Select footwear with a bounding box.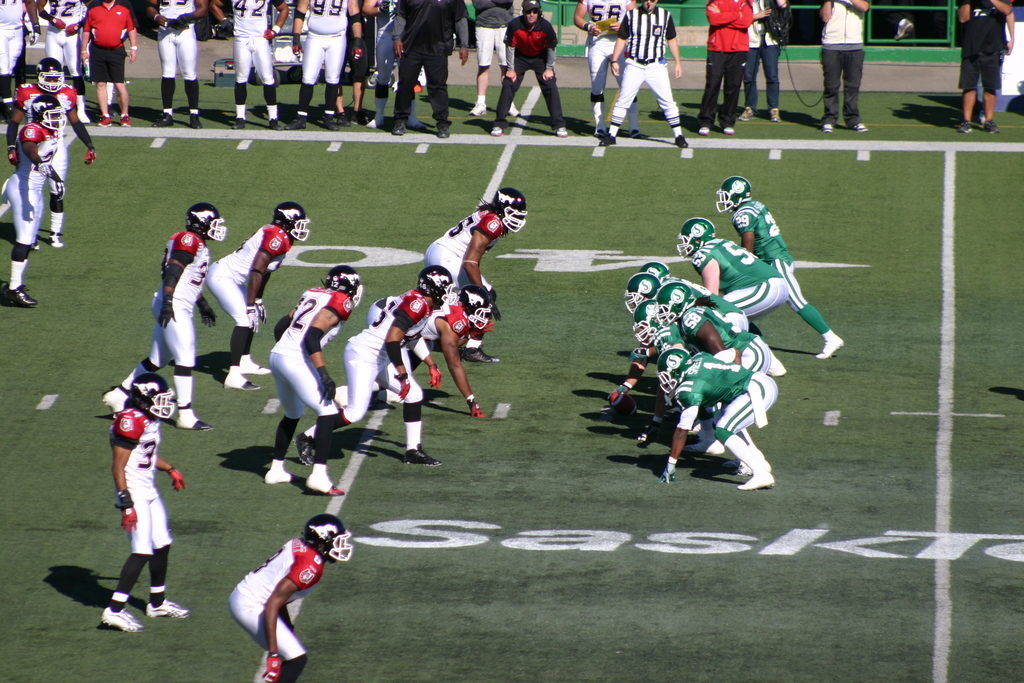
488, 120, 503, 136.
